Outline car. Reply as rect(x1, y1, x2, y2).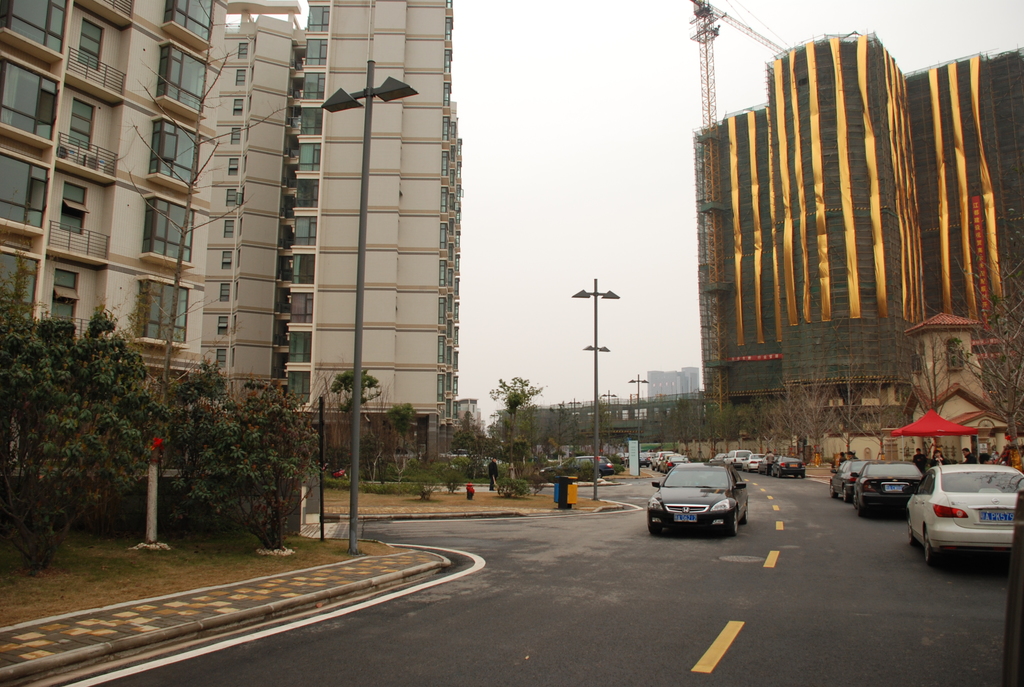
rect(755, 453, 783, 478).
